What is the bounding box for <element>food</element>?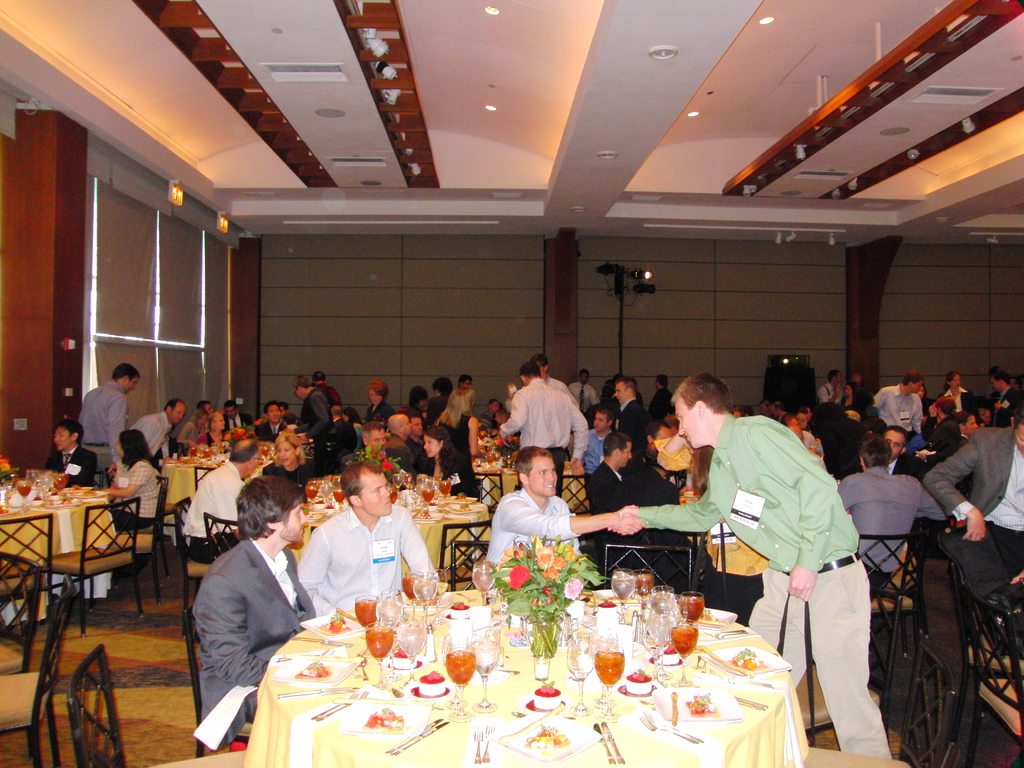
[450,501,472,513].
